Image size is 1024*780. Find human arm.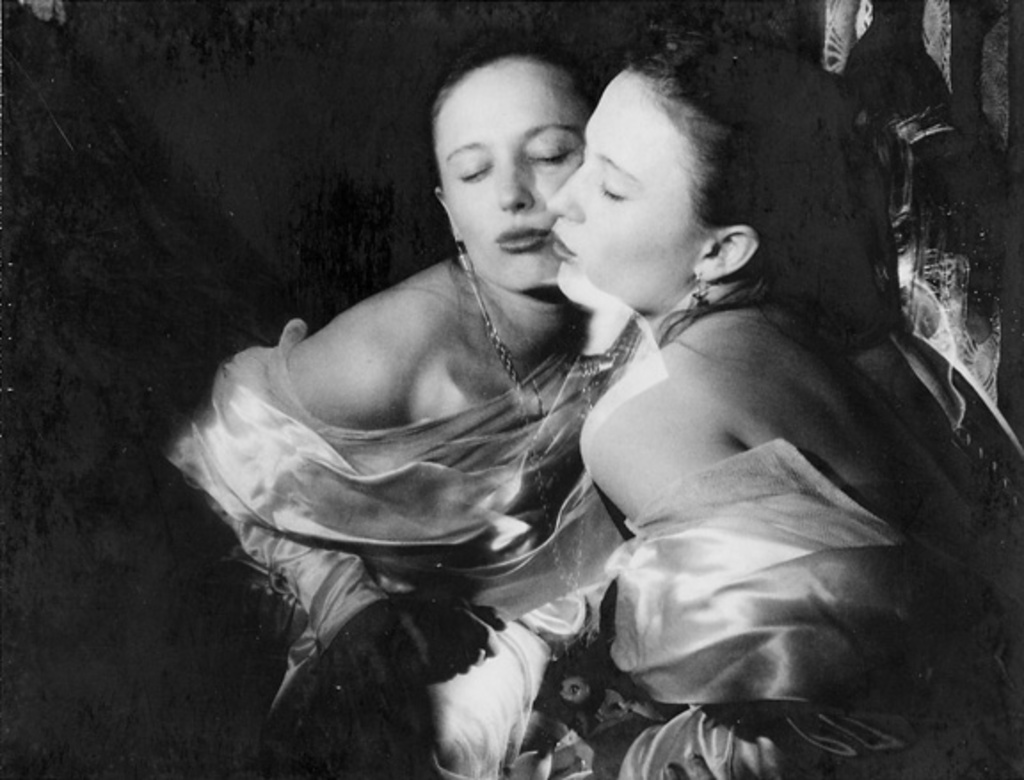
[578,387,750,519].
